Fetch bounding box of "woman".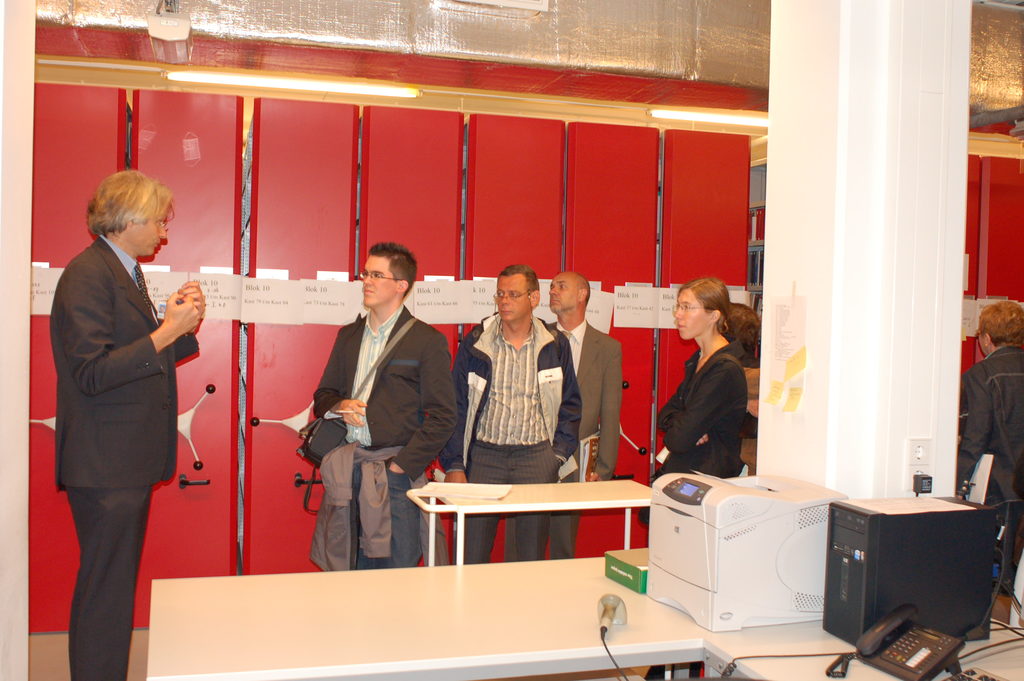
Bbox: locate(961, 302, 1023, 596).
